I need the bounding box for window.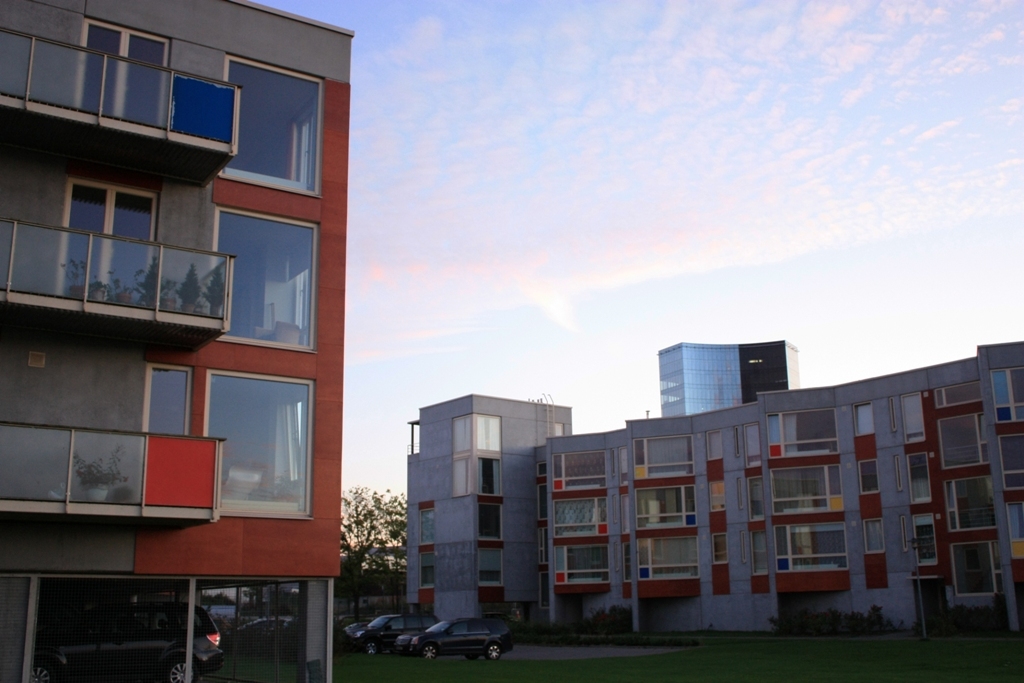
Here it is: (555, 495, 611, 532).
